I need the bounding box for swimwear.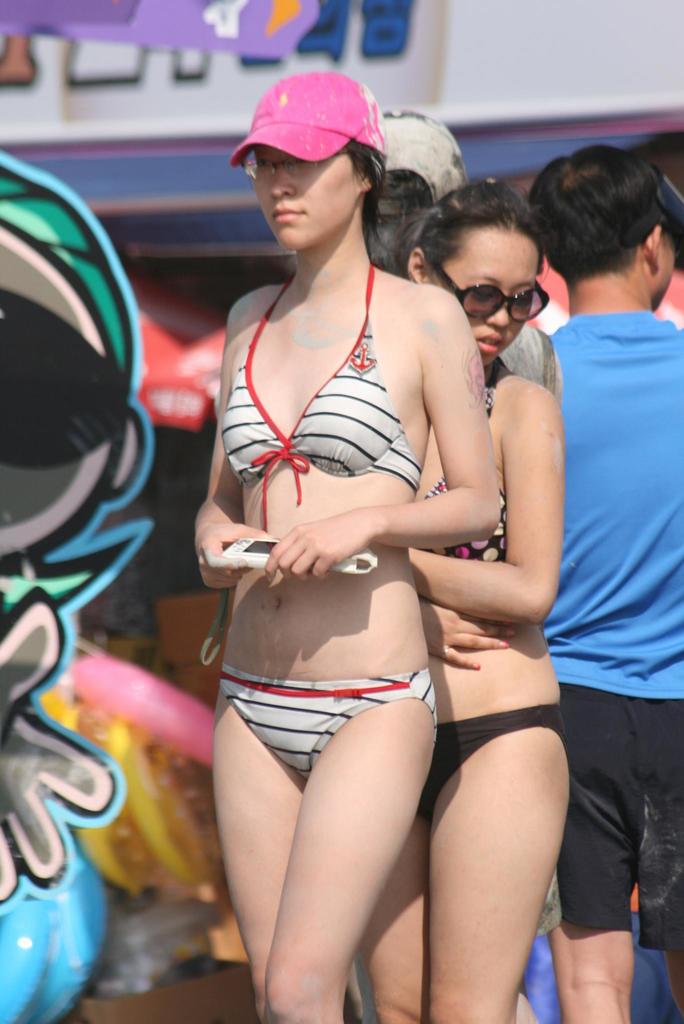
Here it is: (219, 665, 438, 781).
